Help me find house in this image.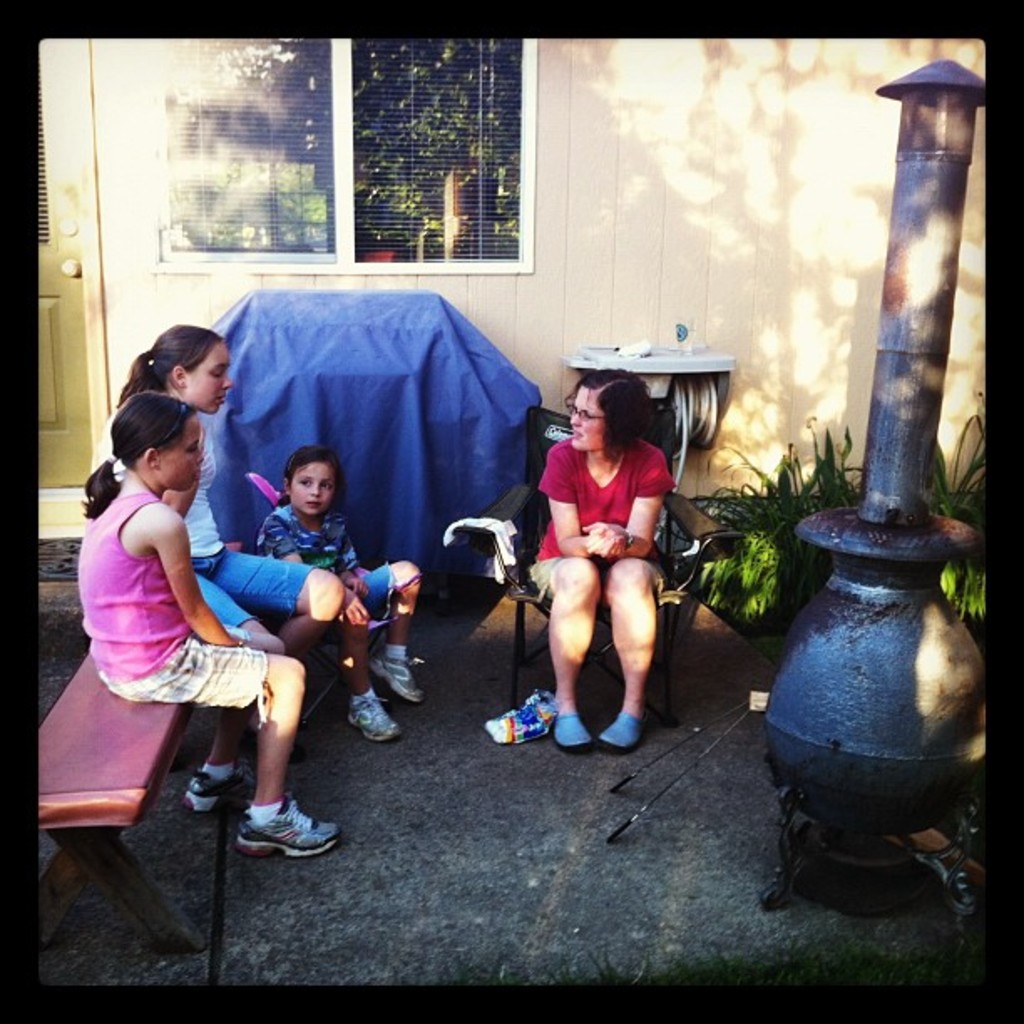
Found it: x1=33 y1=40 x2=1002 y2=982.
